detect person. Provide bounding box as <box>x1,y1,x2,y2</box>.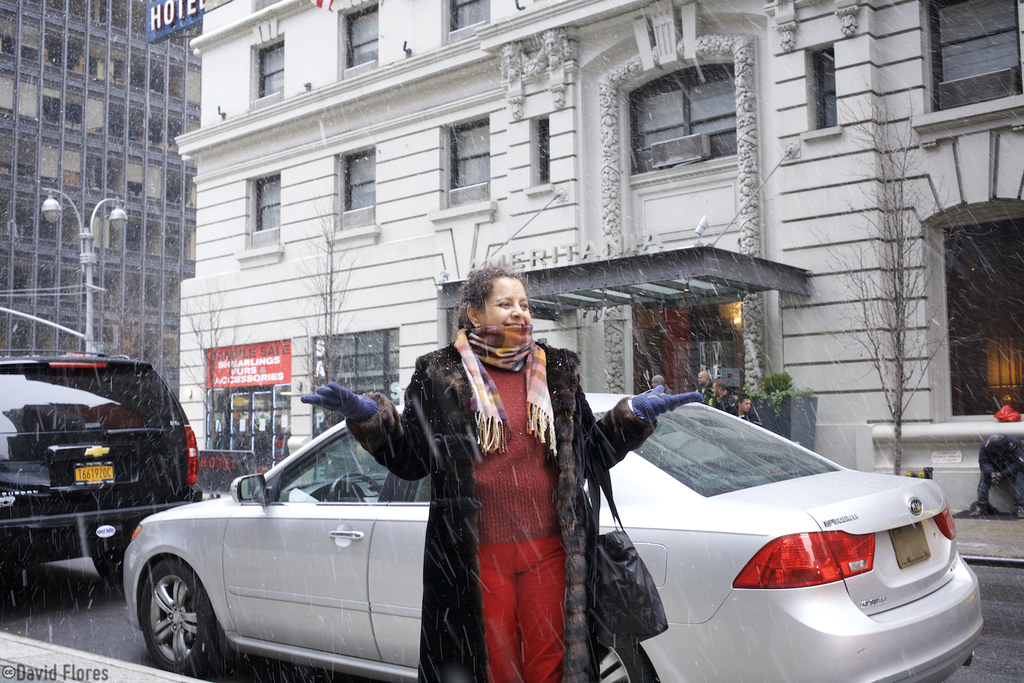
<box>644,374,672,396</box>.
